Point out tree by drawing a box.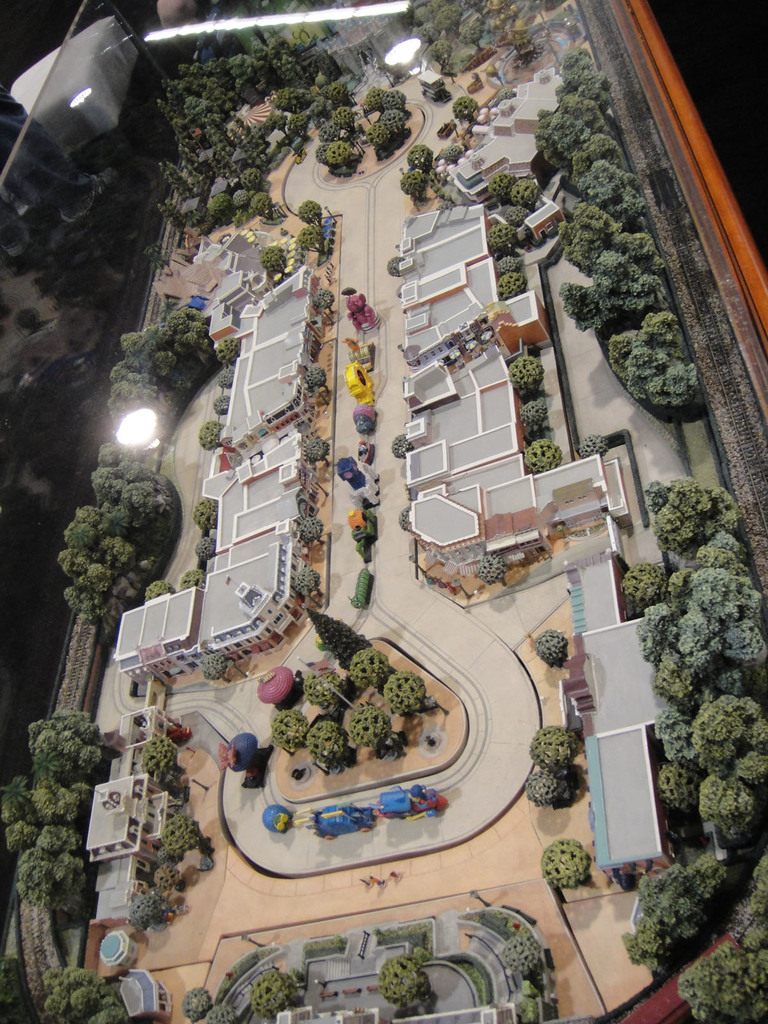
detection(54, 470, 182, 660).
